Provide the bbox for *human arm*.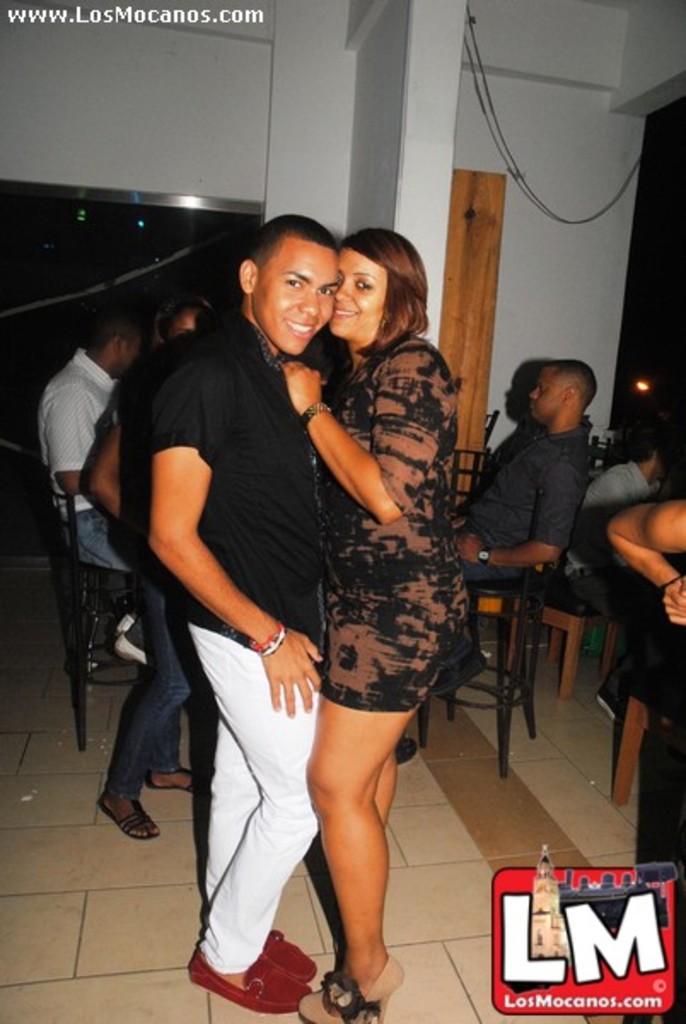
crop(582, 459, 637, 498).
